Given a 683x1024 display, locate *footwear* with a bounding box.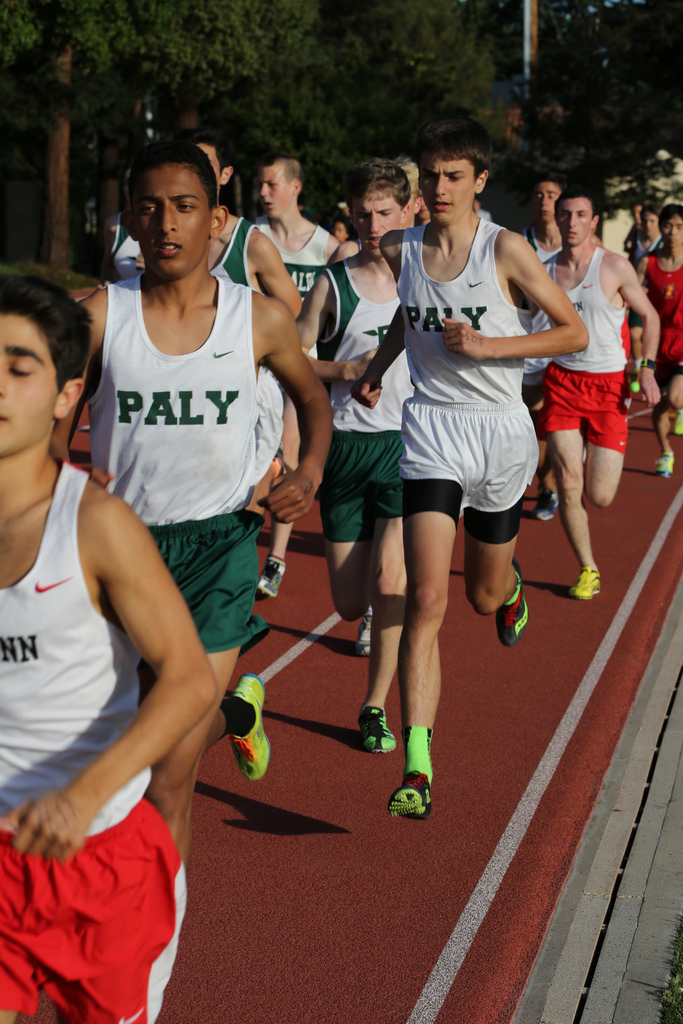
Located: crop(495, 556, 533, 648).
